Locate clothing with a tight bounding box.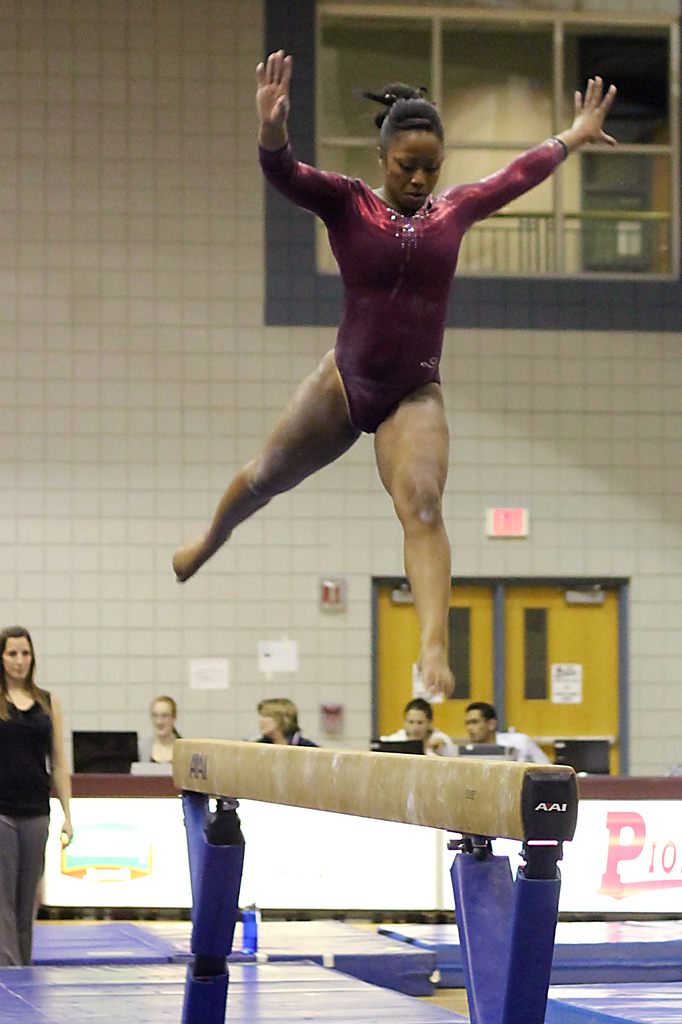
box(263, 161, 560, 433).
